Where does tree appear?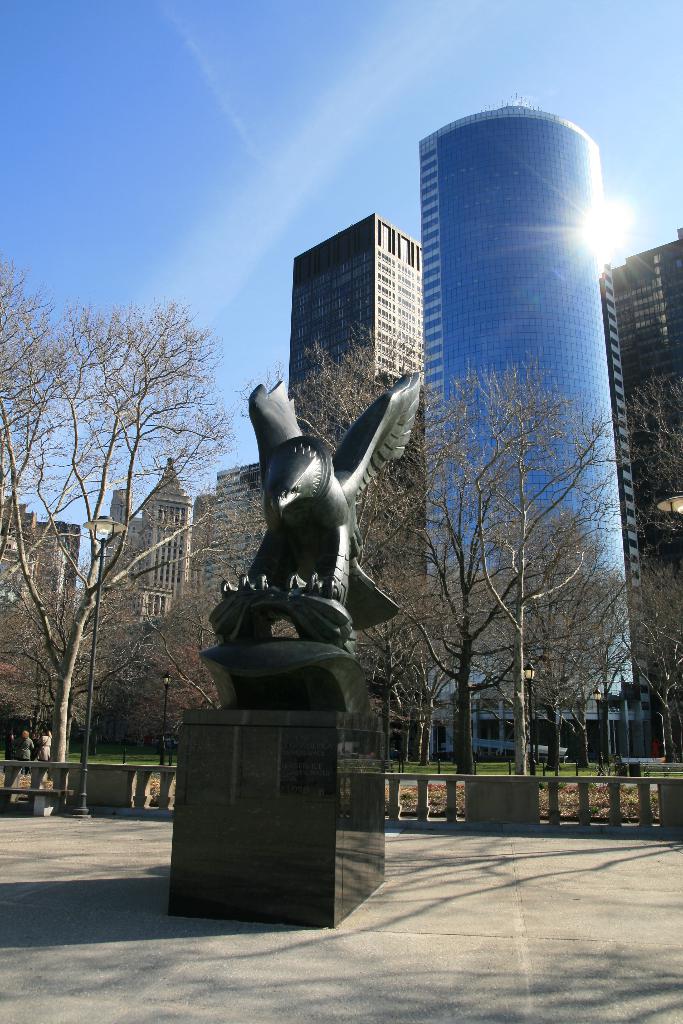
Appears at box(19, 339, 196, 826).
